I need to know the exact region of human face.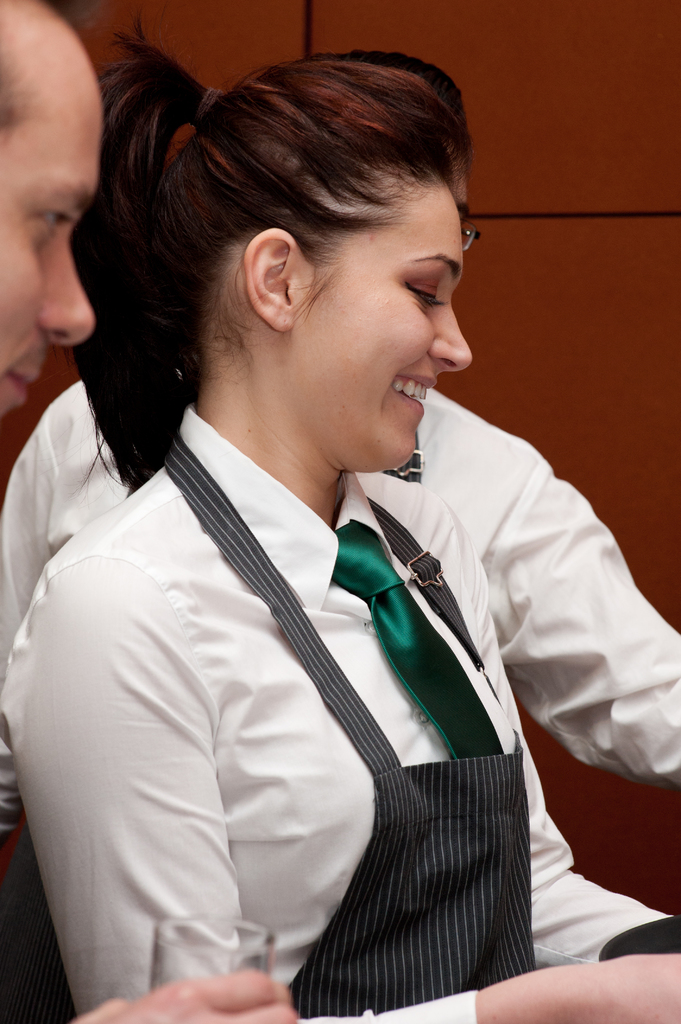
Region: <region>0, 61, 97, 433</region>.
